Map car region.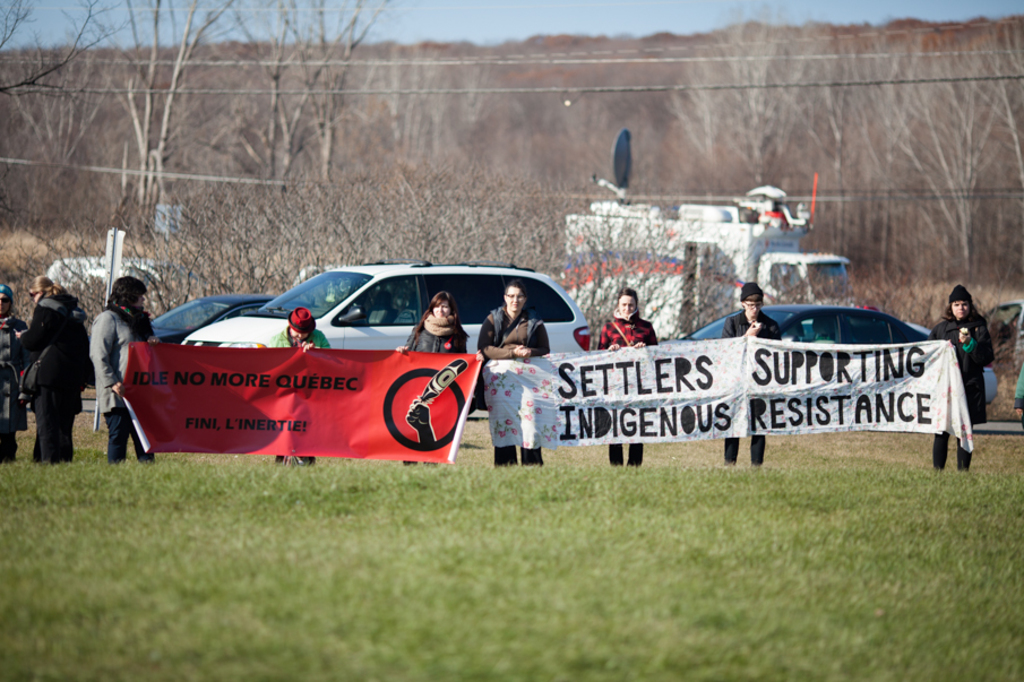
Mapped to (x1=800, y1=320, x2=1000, y2=405).
